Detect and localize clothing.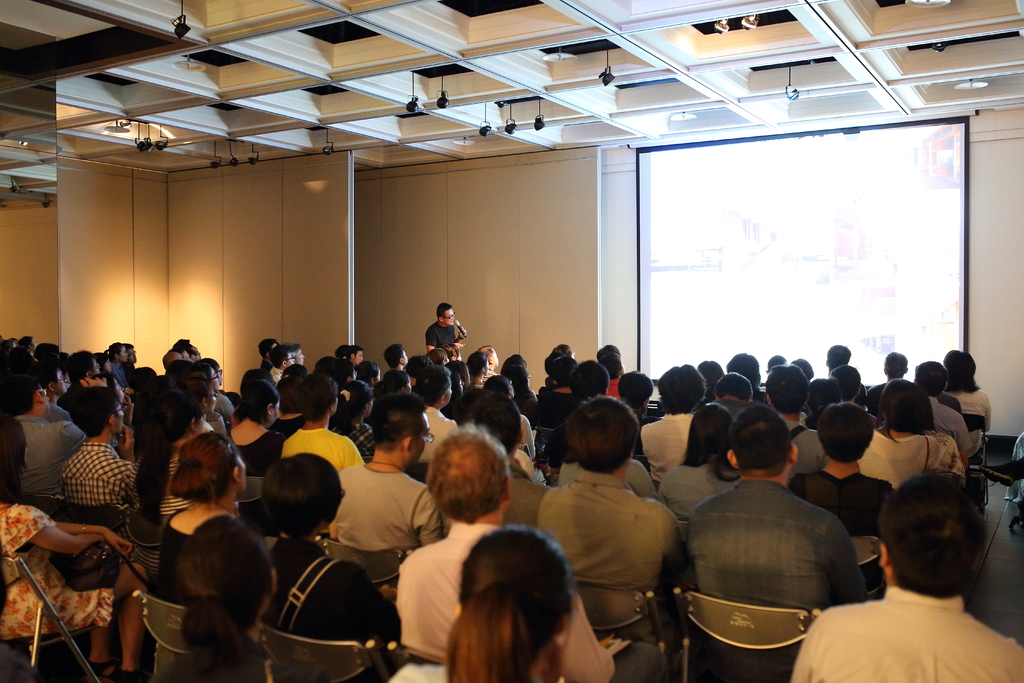
Localized at [788, 591, 1023, 682].
